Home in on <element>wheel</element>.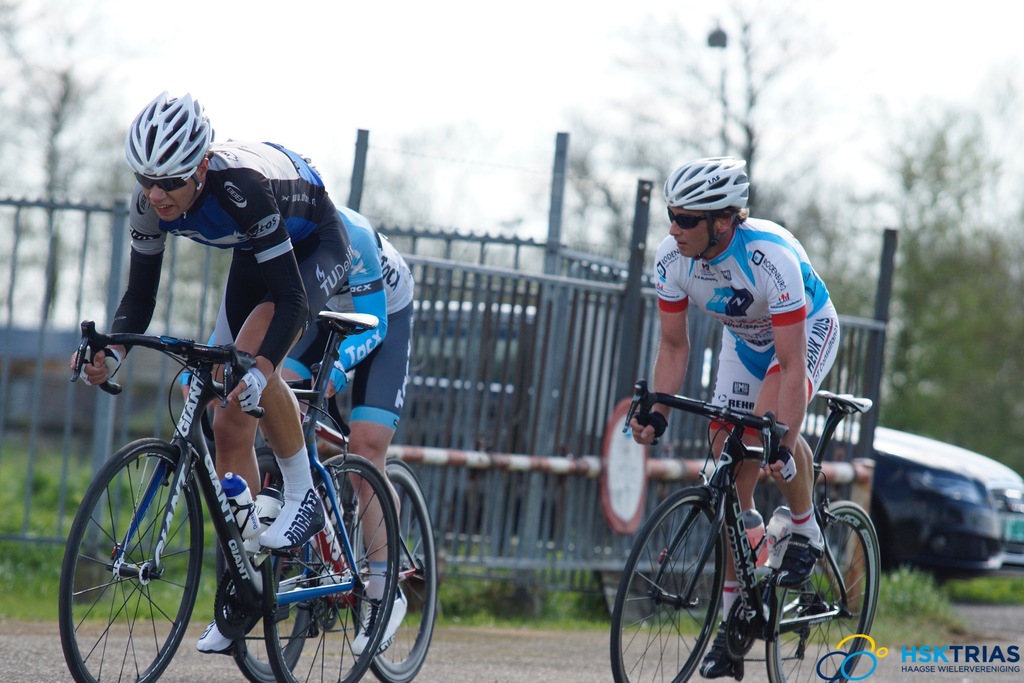
Homed in at pyautogui.locateOnScreen(61, 445, 202, 669).
